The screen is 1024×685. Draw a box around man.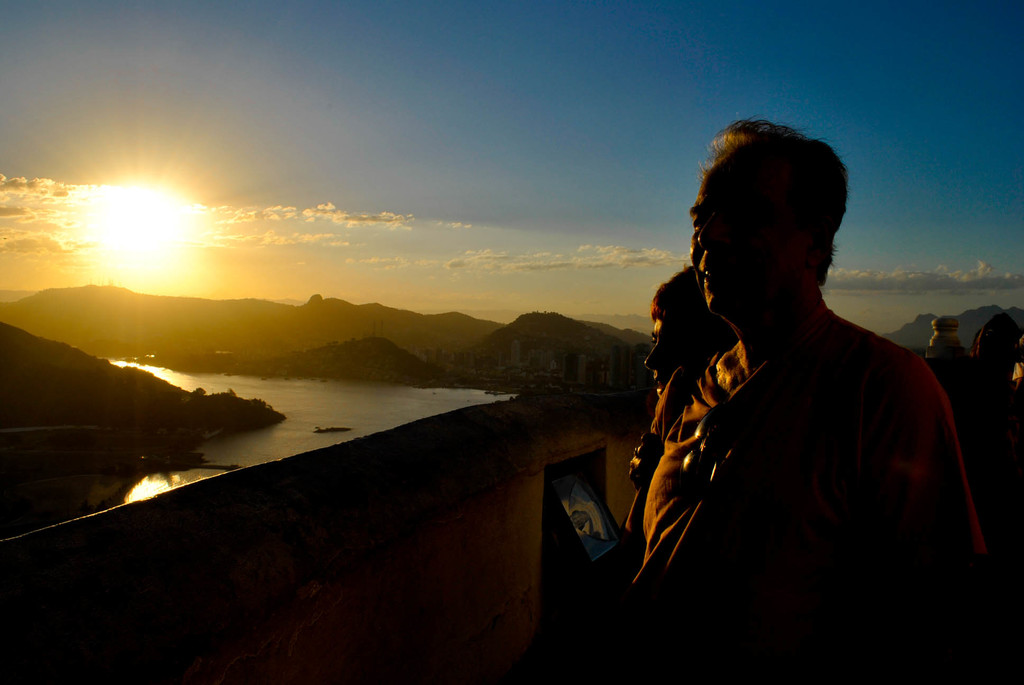
x1=599 y1=121 x2=978 y2=651.
